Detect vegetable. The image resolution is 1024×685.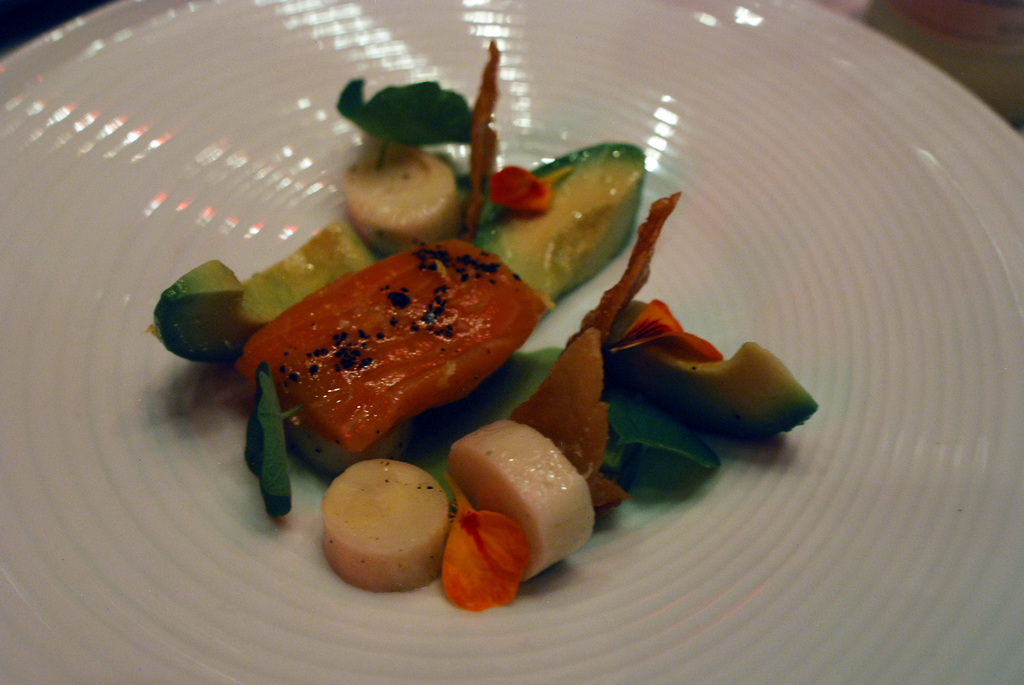
<region>609, 381, 723, 473</region>.
